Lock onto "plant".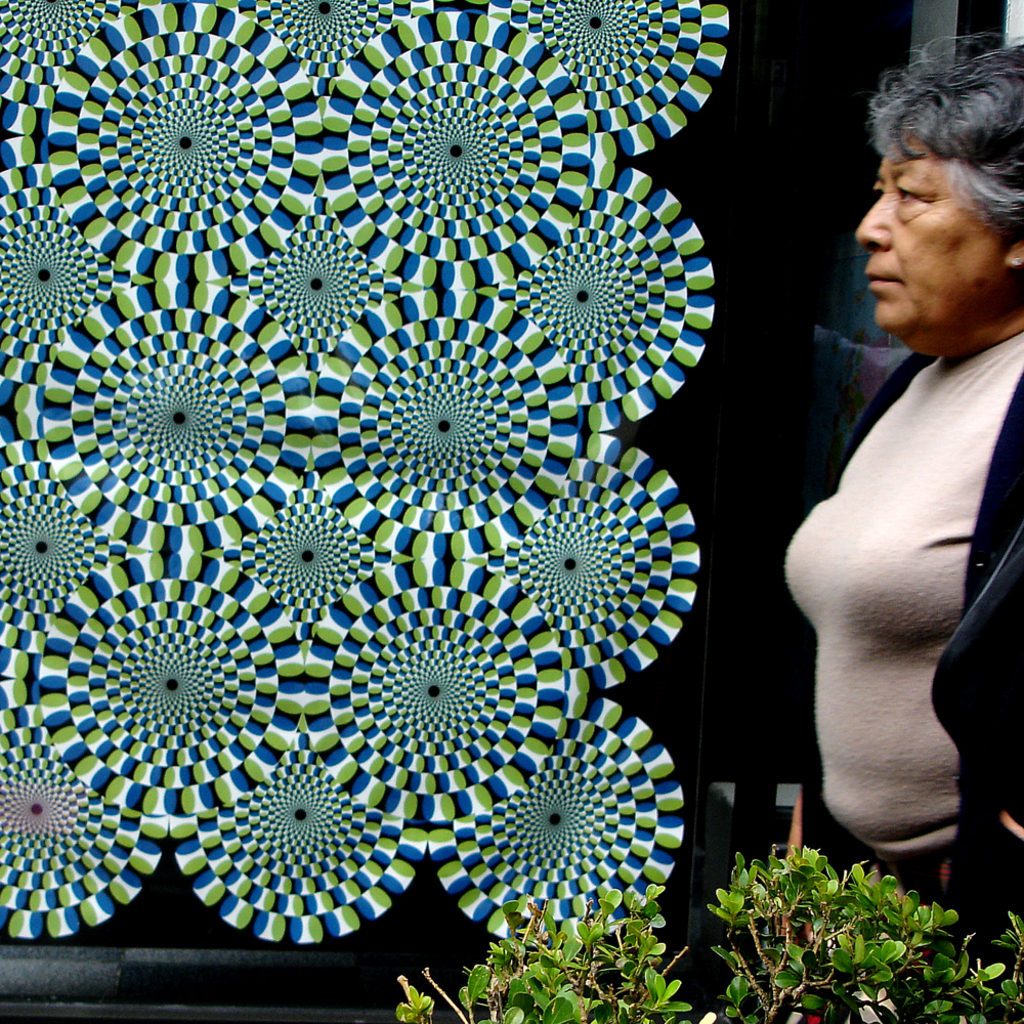
Locked: select_region(703, 839, 955, 1023).
